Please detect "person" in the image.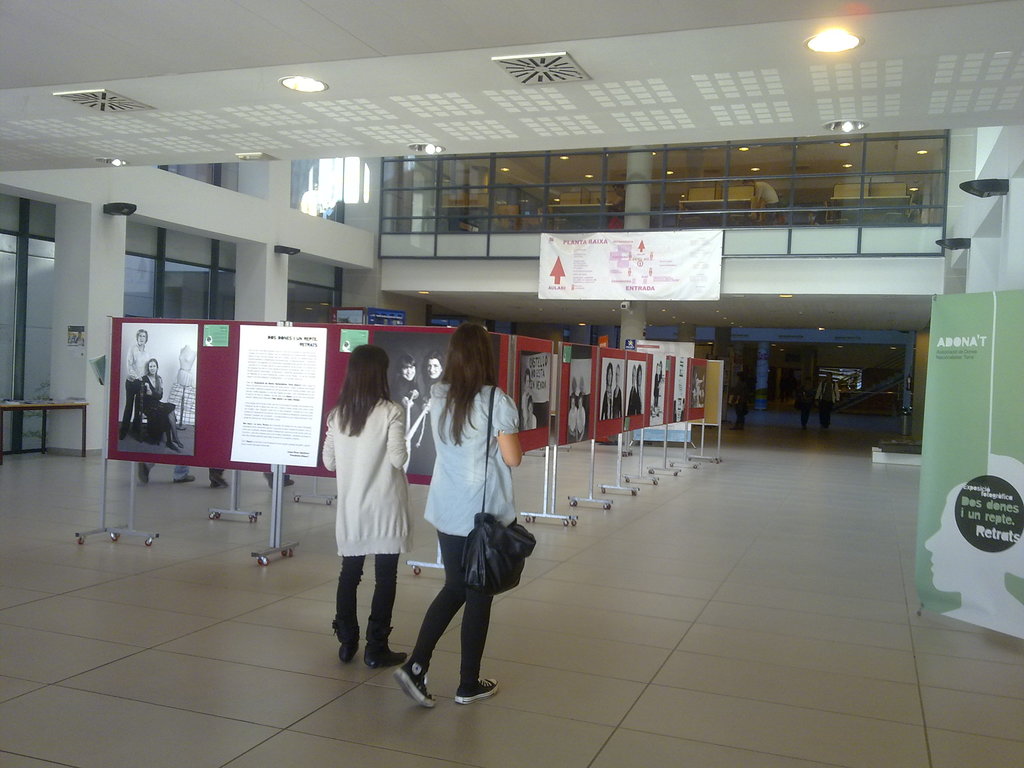
Rect(121, 327, 154, 440).
